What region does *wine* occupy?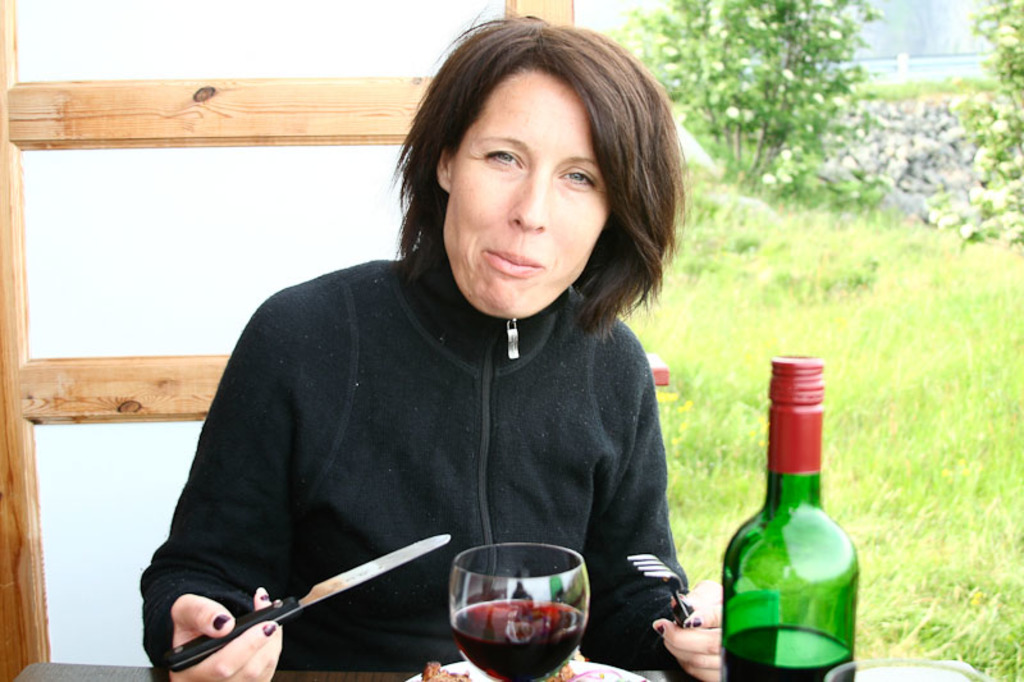
451, 599, 585, 681.
